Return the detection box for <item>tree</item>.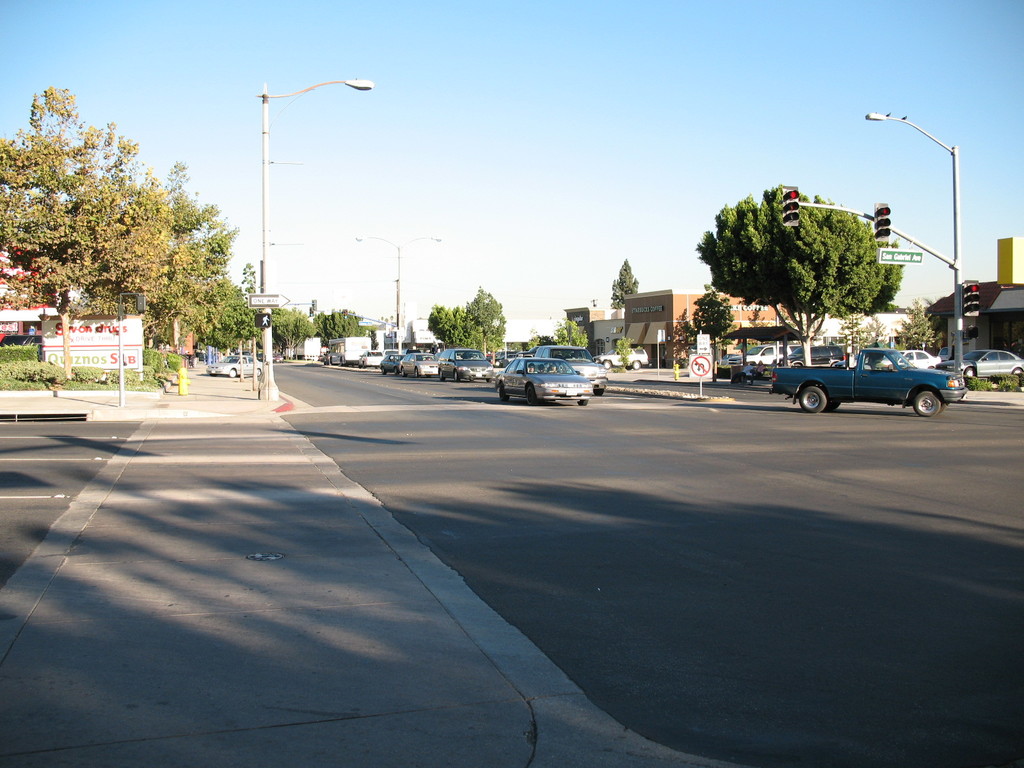
[154, 166, 227, 365].
